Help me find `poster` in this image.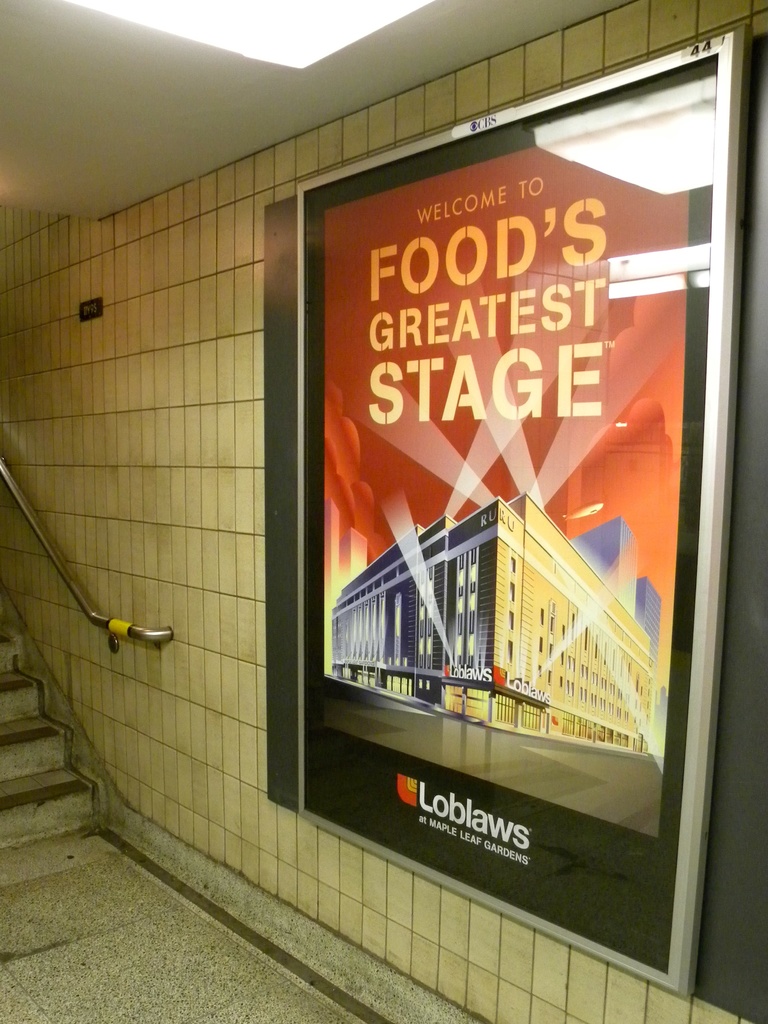
Found it: box=[299, 56, 721, 981].
